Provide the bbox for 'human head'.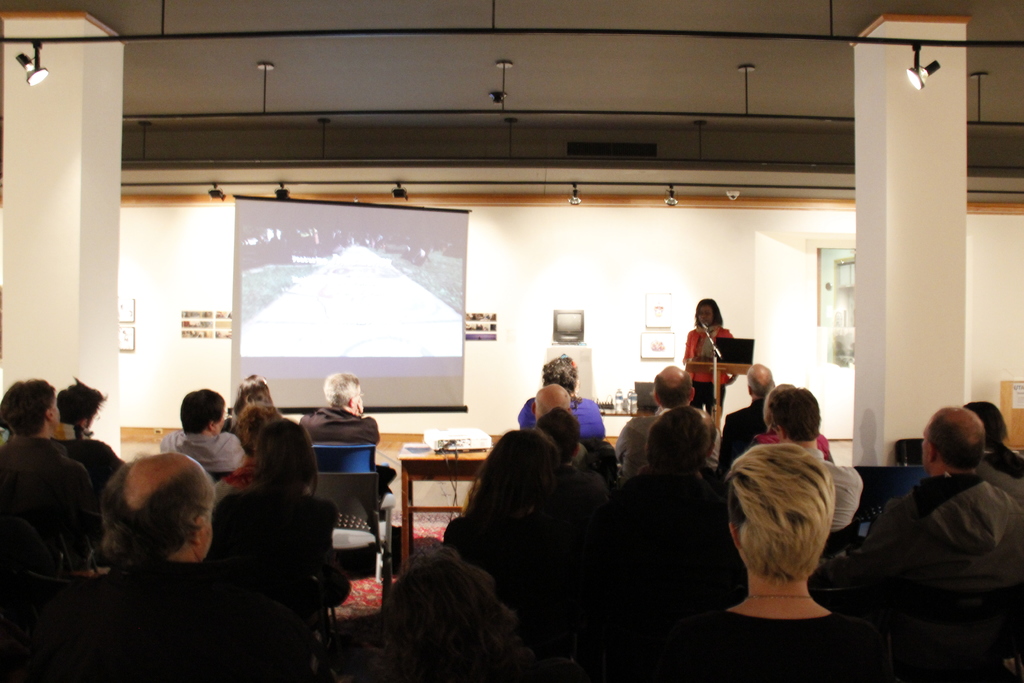
left=964, top=400, right=1010, bottom=447.
